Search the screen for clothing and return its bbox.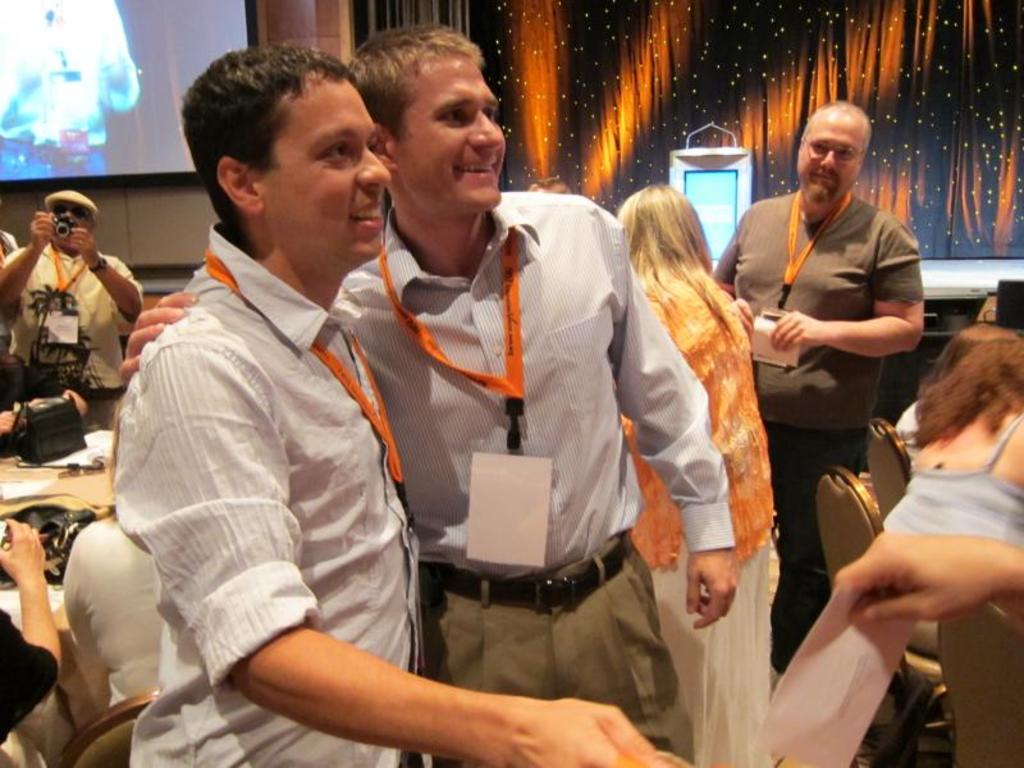
Found: x1=705 y1=183 x2=937 y2=681.
